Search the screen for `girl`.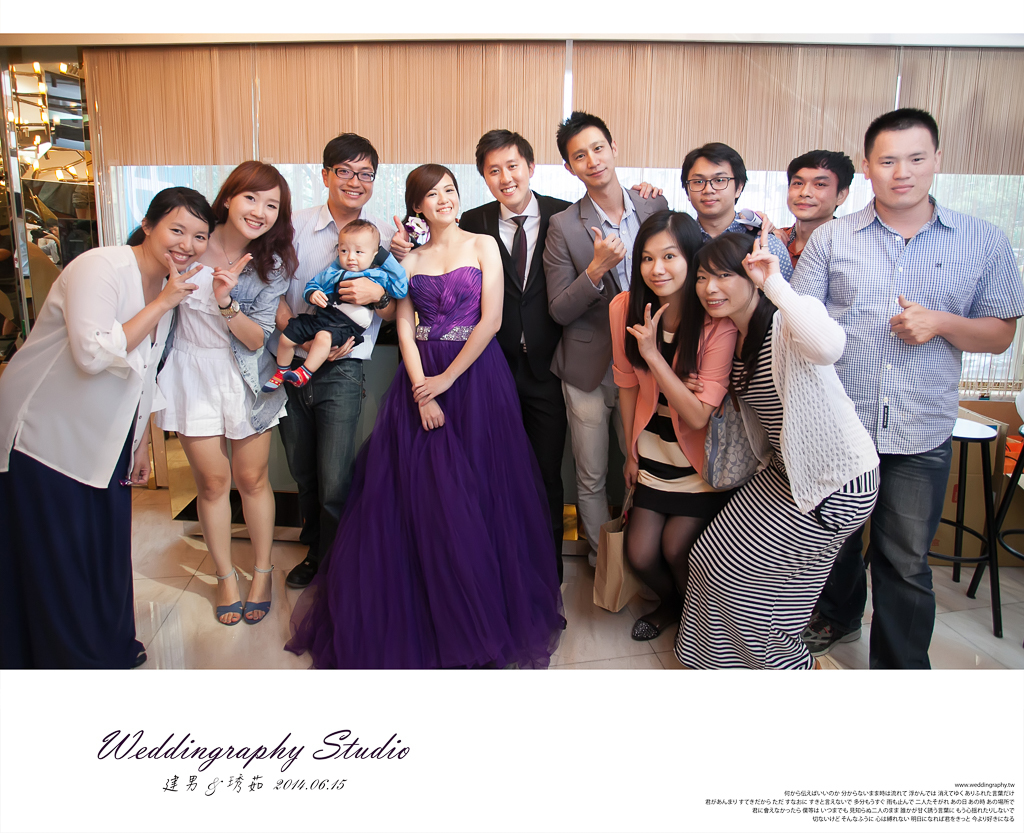
Found at l=153, t=159, r=301, b=625.
